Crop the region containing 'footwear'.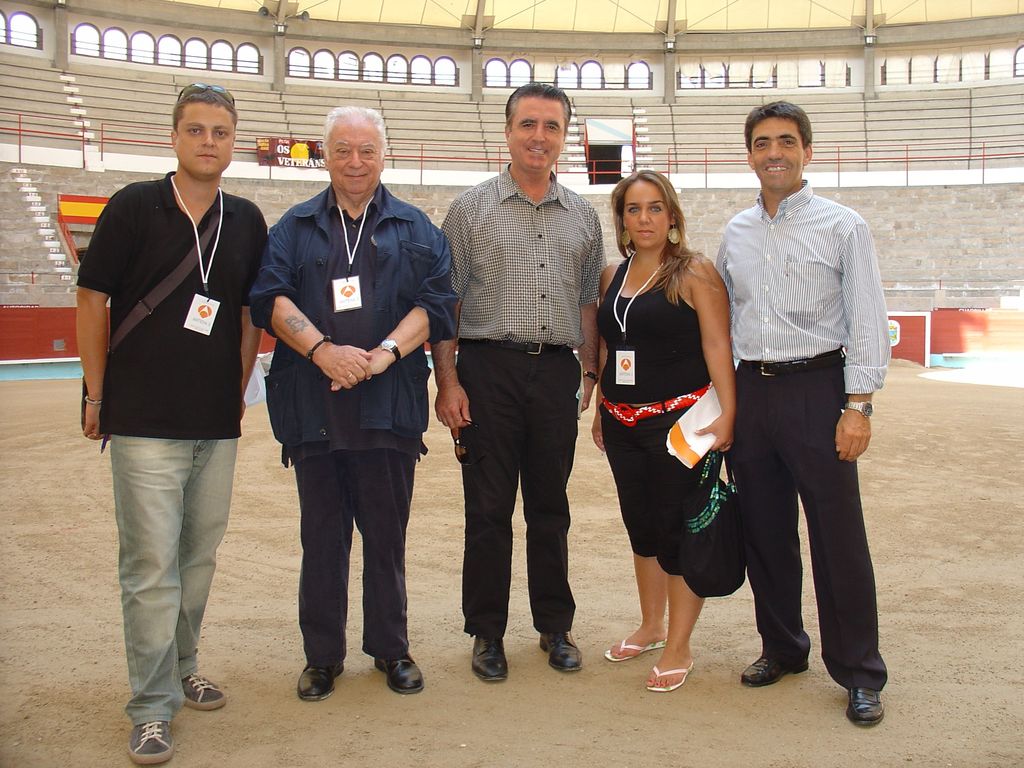
Crop region: {"x1": 470, "y1": 633, "x2": 510, "y2": 680}.
